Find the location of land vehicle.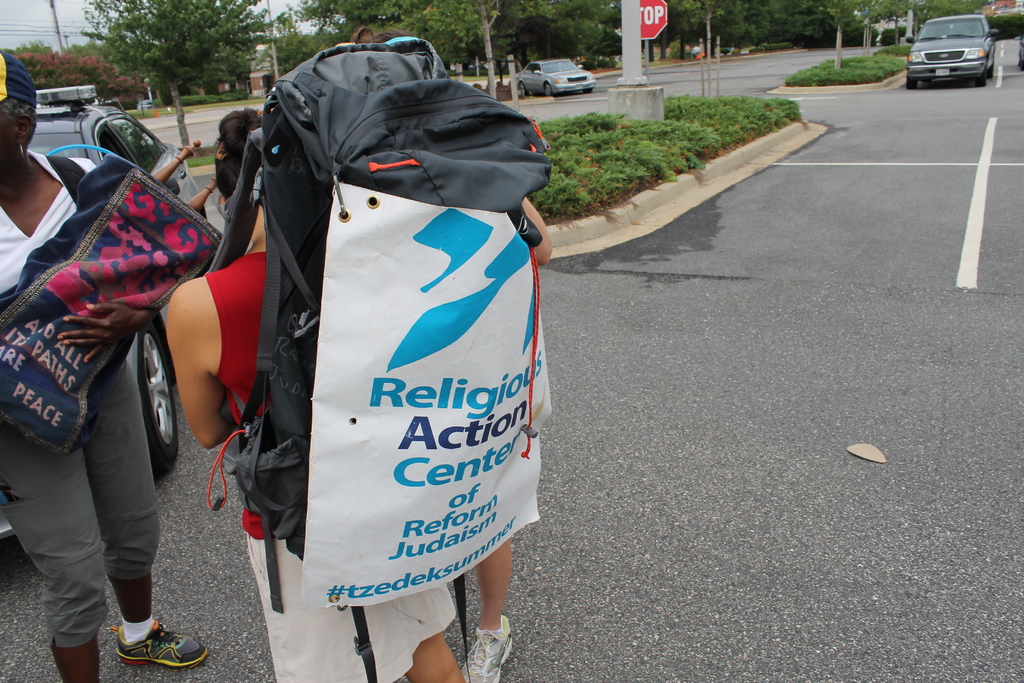
Location: 903/12/1001/88.
